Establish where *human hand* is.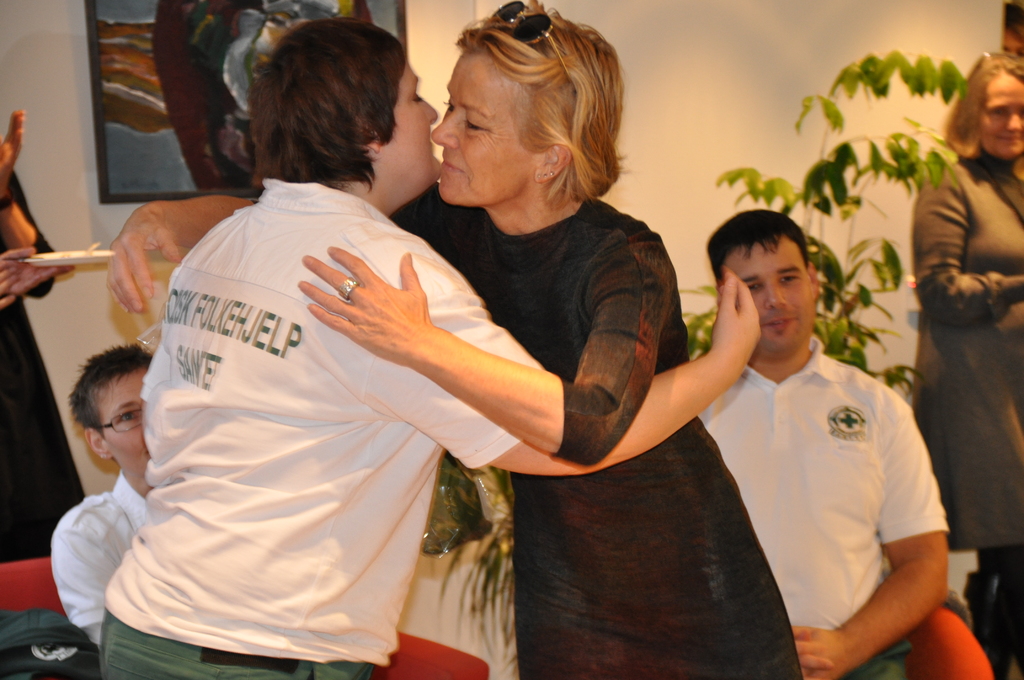
Established at 108 201 180 313.
